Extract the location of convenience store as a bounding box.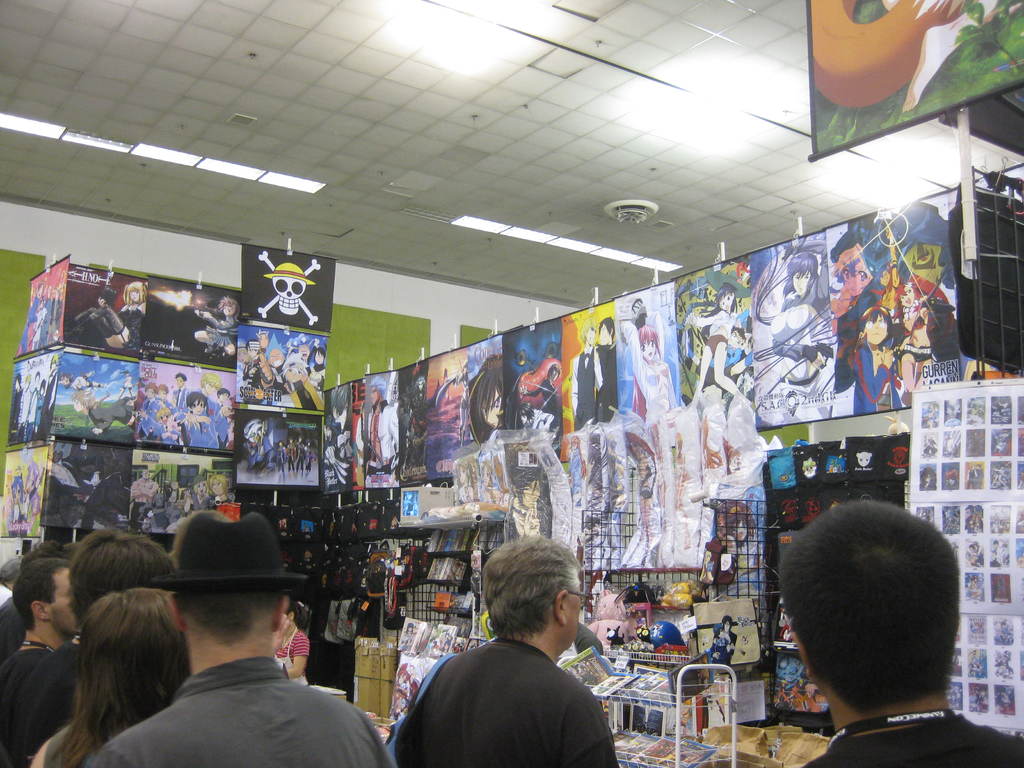
(x1=0, y1=43, x2=1023, y2=767).
